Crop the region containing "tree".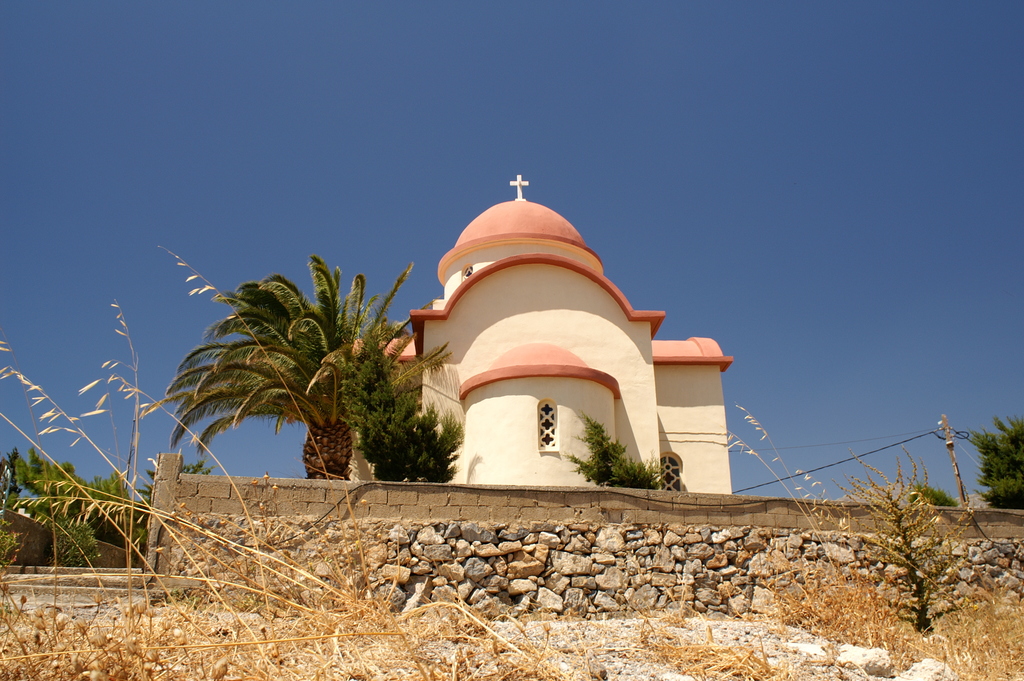
Crop region: (x1=566, y1=415, x2=662, y2=490).
